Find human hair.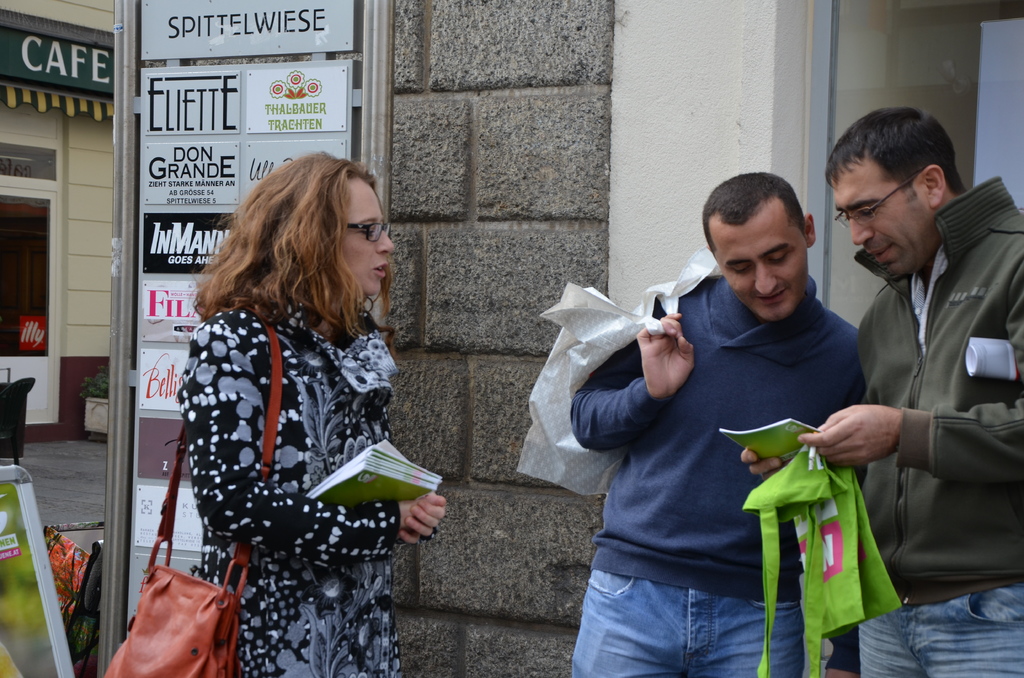
box(192, 152, 387, 348).
